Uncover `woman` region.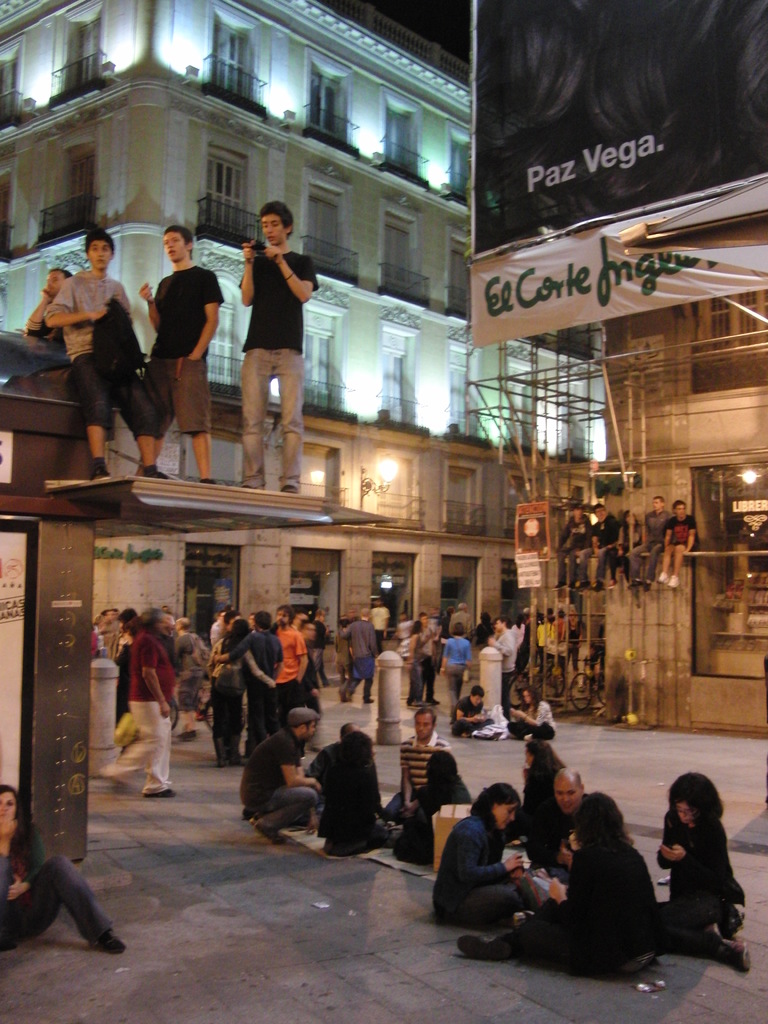
Uncovered: [left=430, top=781, right=536, bottom=931].
